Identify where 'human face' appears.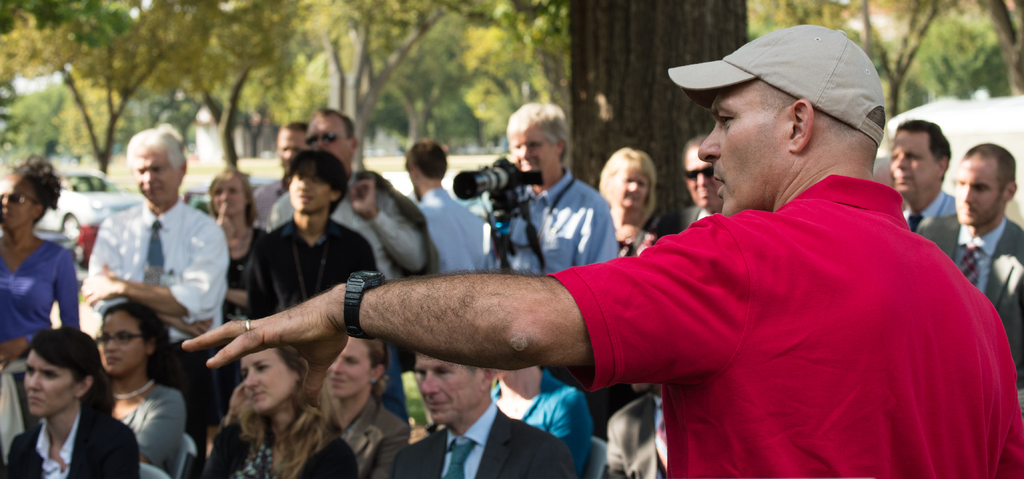
Appears at [left=892, top=133, right=938, bottom=197].
